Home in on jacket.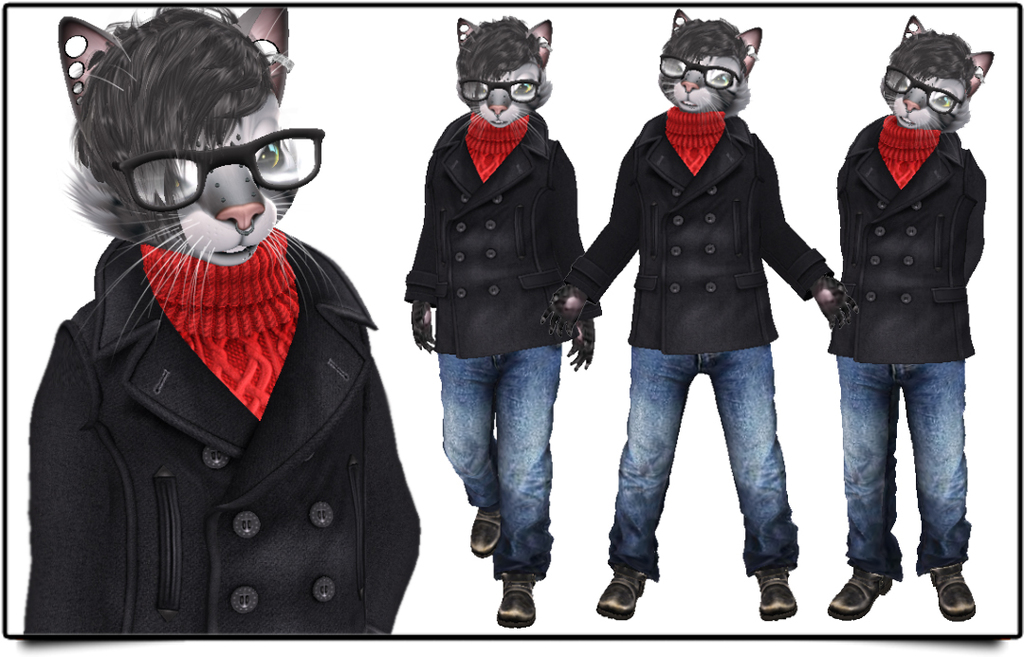
Homed in at (821, 77, 991, 366).
